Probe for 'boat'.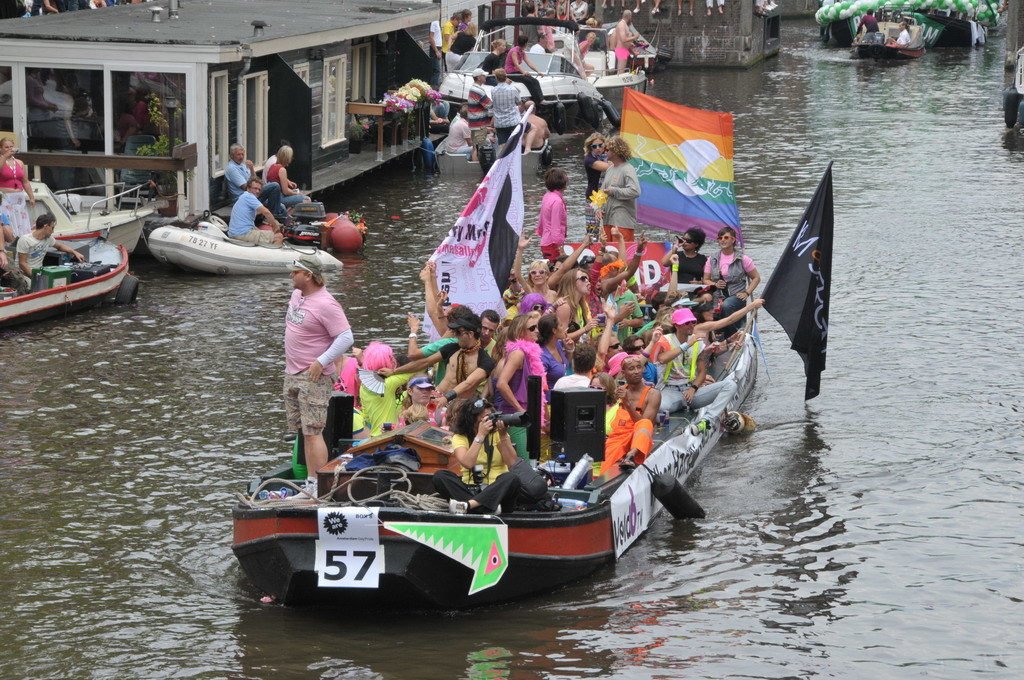
Probe result: bbox=(443, 14, 613, 127).
